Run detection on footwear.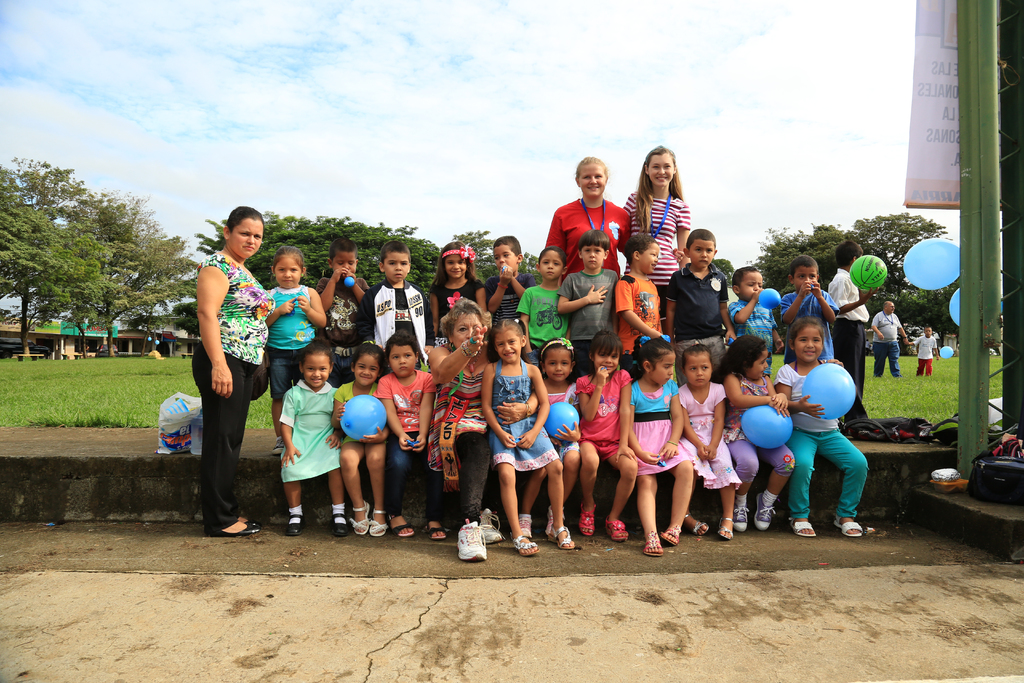
Result: <bbox>349, 501, 369, 537</bbox>.
